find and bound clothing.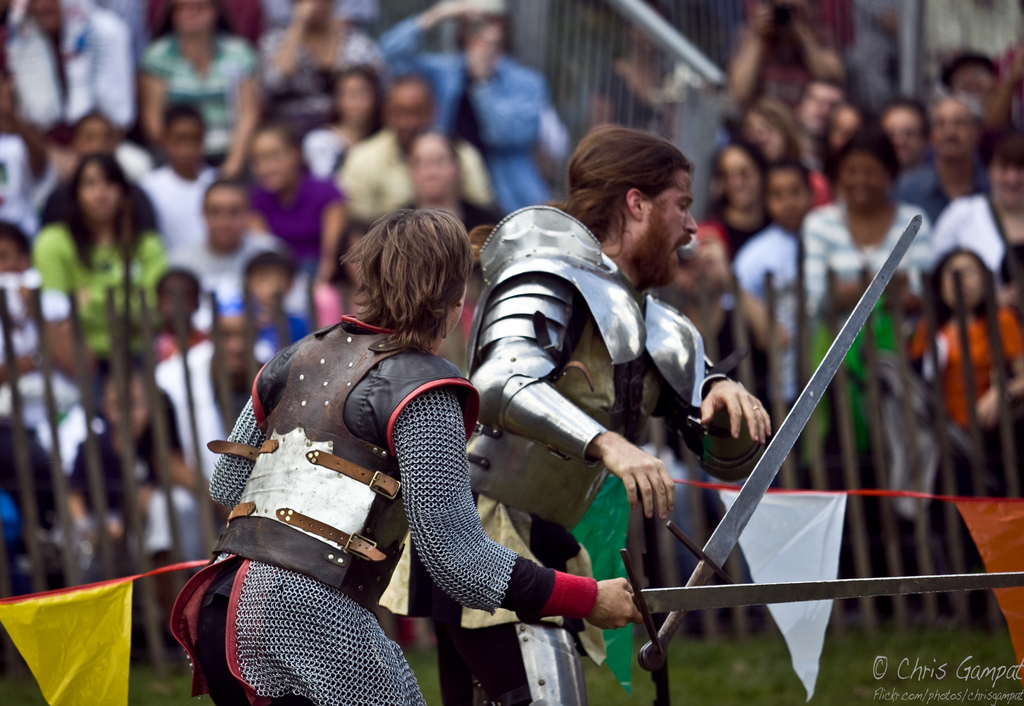
Bound: (x1=922, y1=194, x2=1012, y2=303).
